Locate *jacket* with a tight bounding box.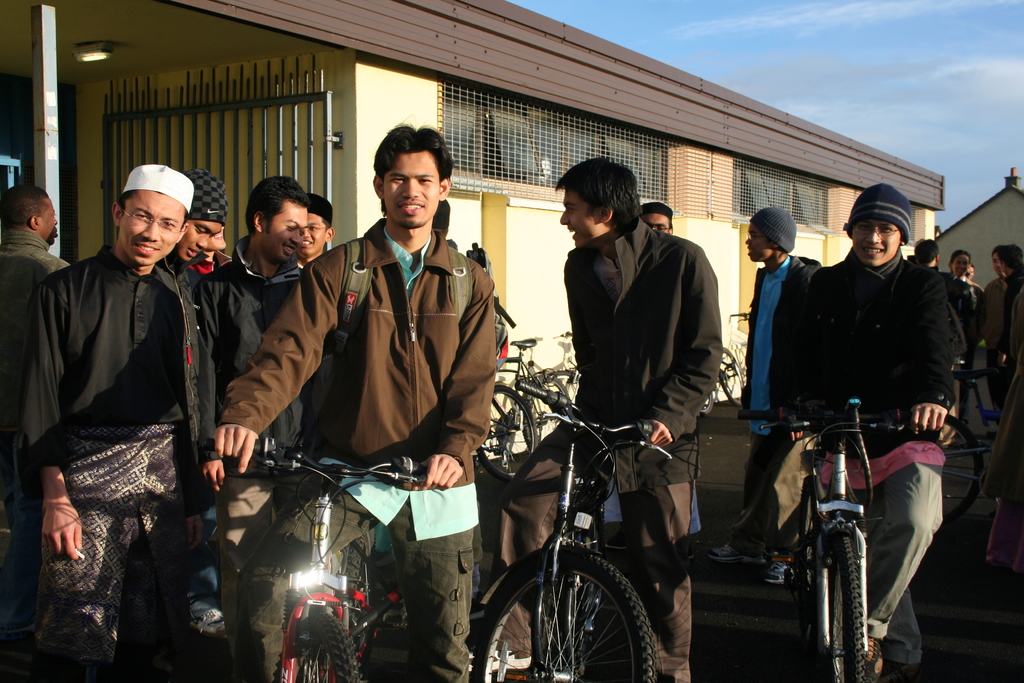
(216,217,497,489).
